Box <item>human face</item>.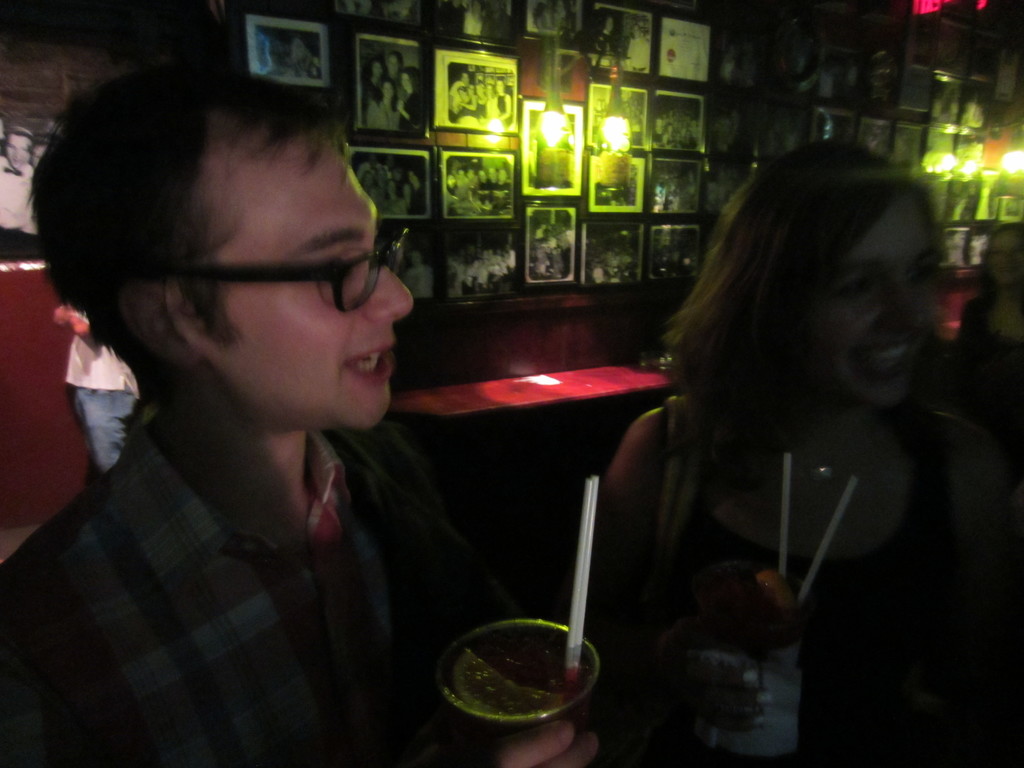
(x1=202, y1=125, x2=413, y2=415).
